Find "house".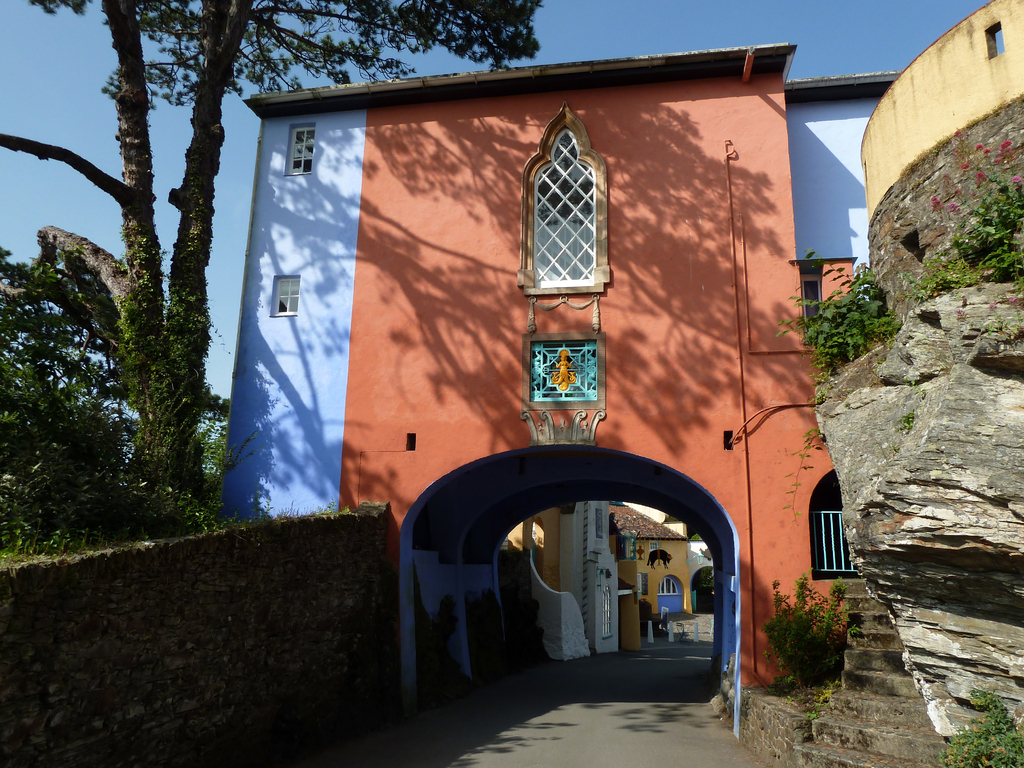
locate(236, 35, 904, 712).
